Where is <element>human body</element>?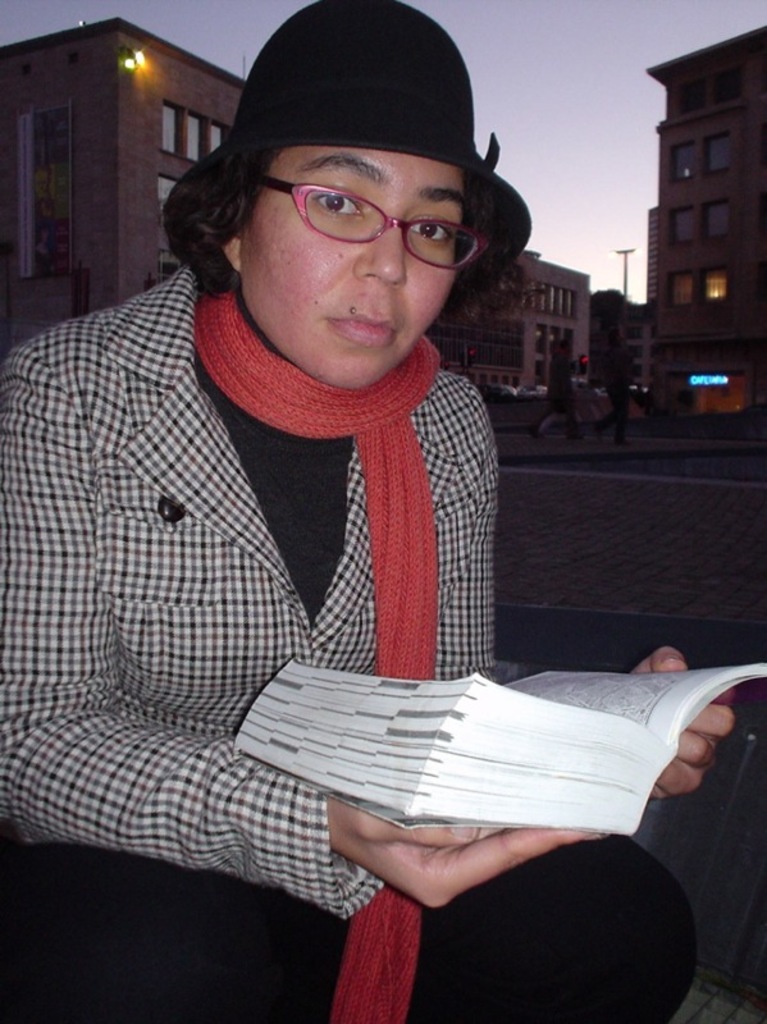
box(0, 143, 736, 1023).
